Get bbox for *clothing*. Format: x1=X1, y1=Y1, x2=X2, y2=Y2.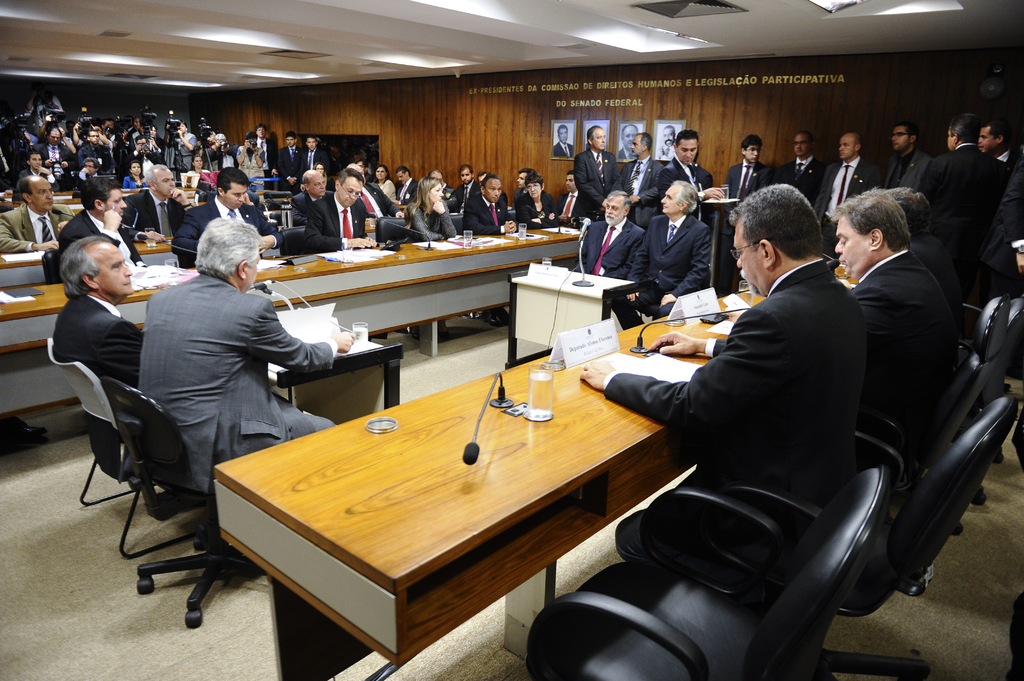
x1=996, y1=144, x2=1023, y2=250.
